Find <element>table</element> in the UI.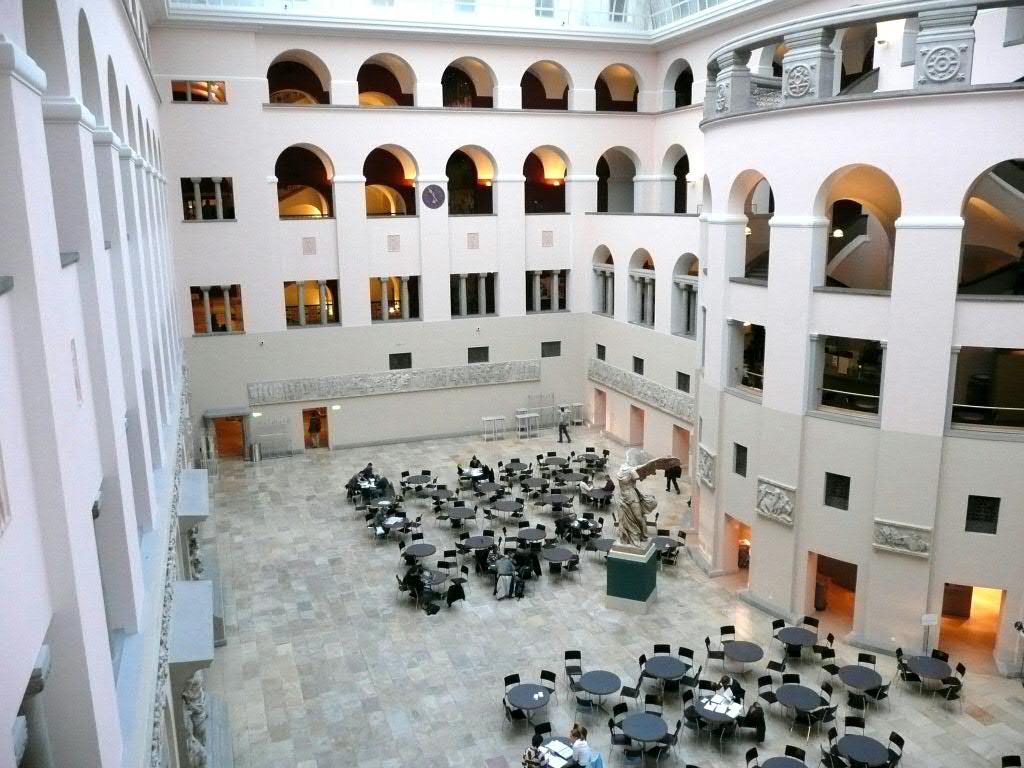
UI element at (x1=837, y1=667, x2=886, y2=699).
